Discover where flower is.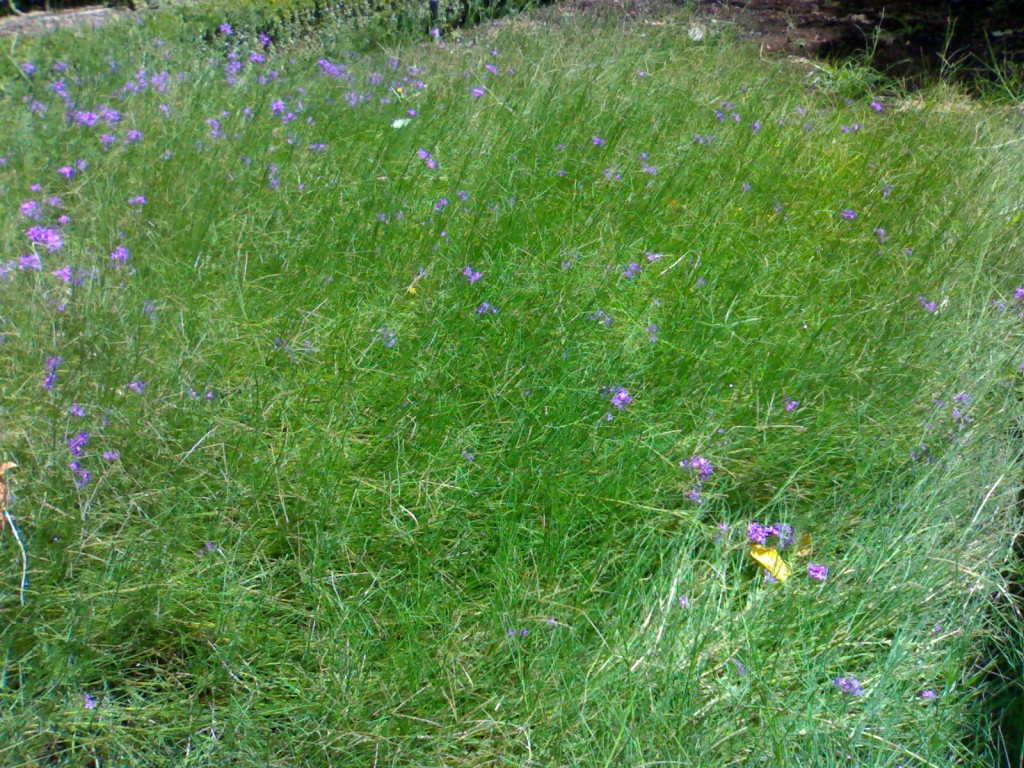
Discovered at box(767, 518, 793, 548).
